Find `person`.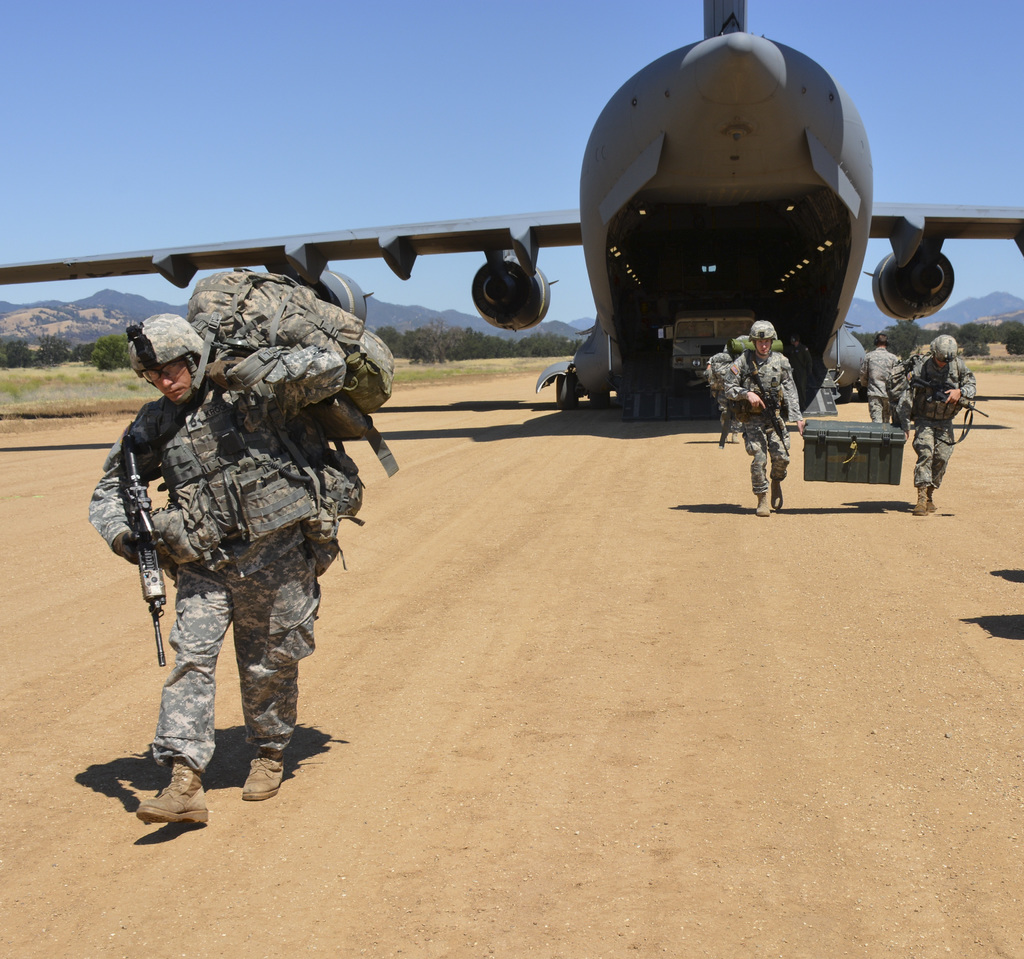
x1=898 y1=342 x2=973 y2=527.
